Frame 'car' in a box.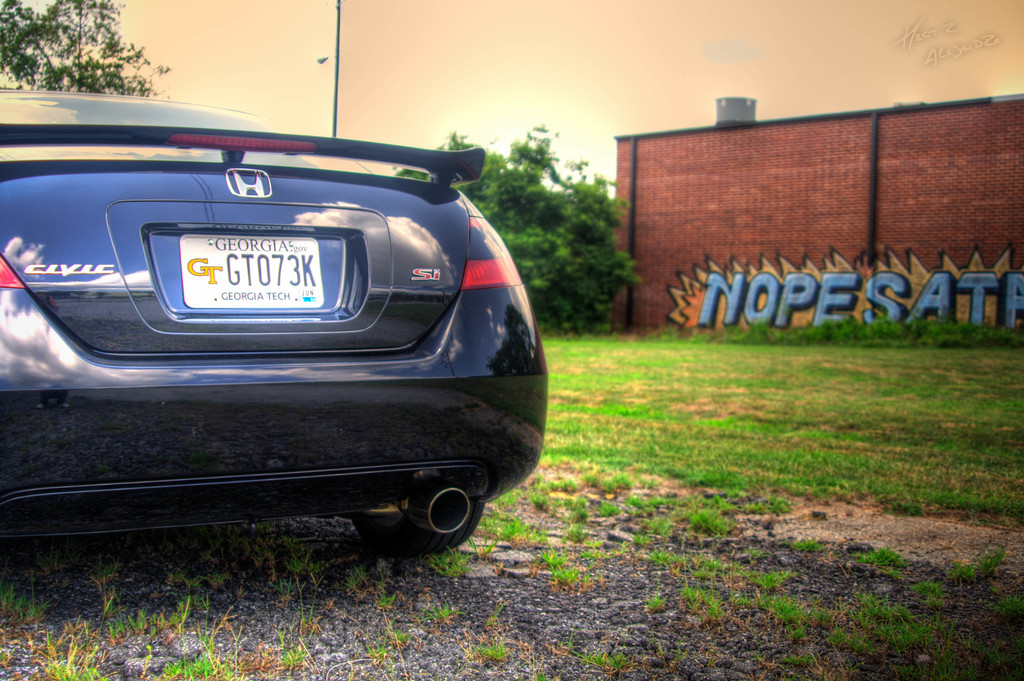
left=0, top=86, right=553, bottom=569.
